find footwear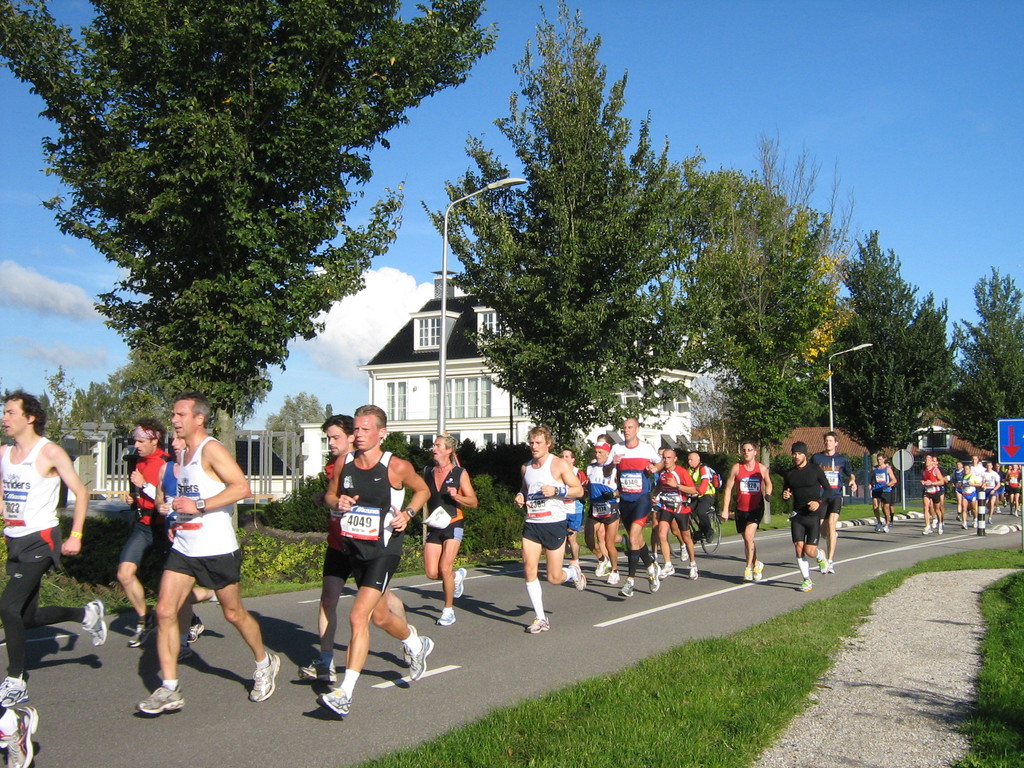
402, 623, 417, 666
